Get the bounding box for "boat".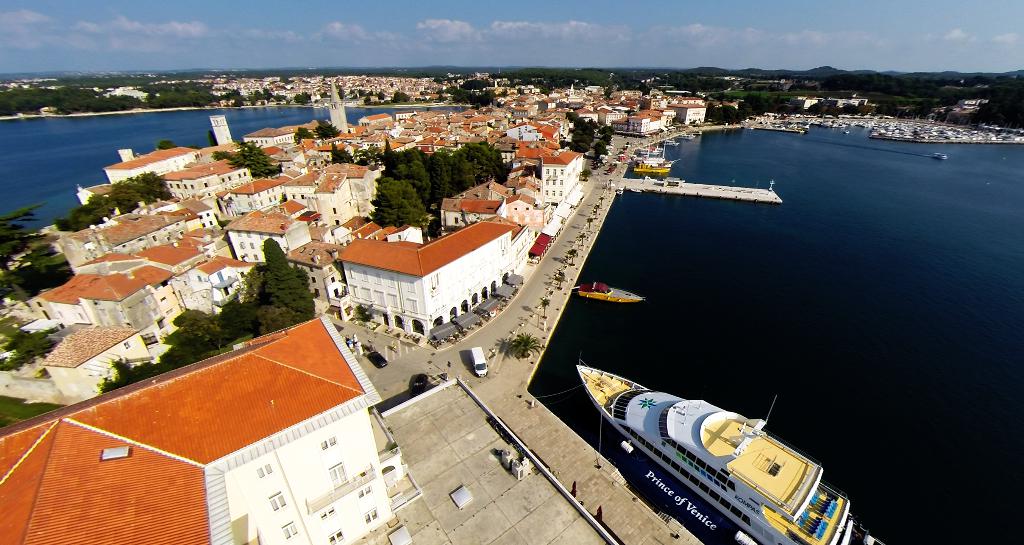
573 357 883 544.
